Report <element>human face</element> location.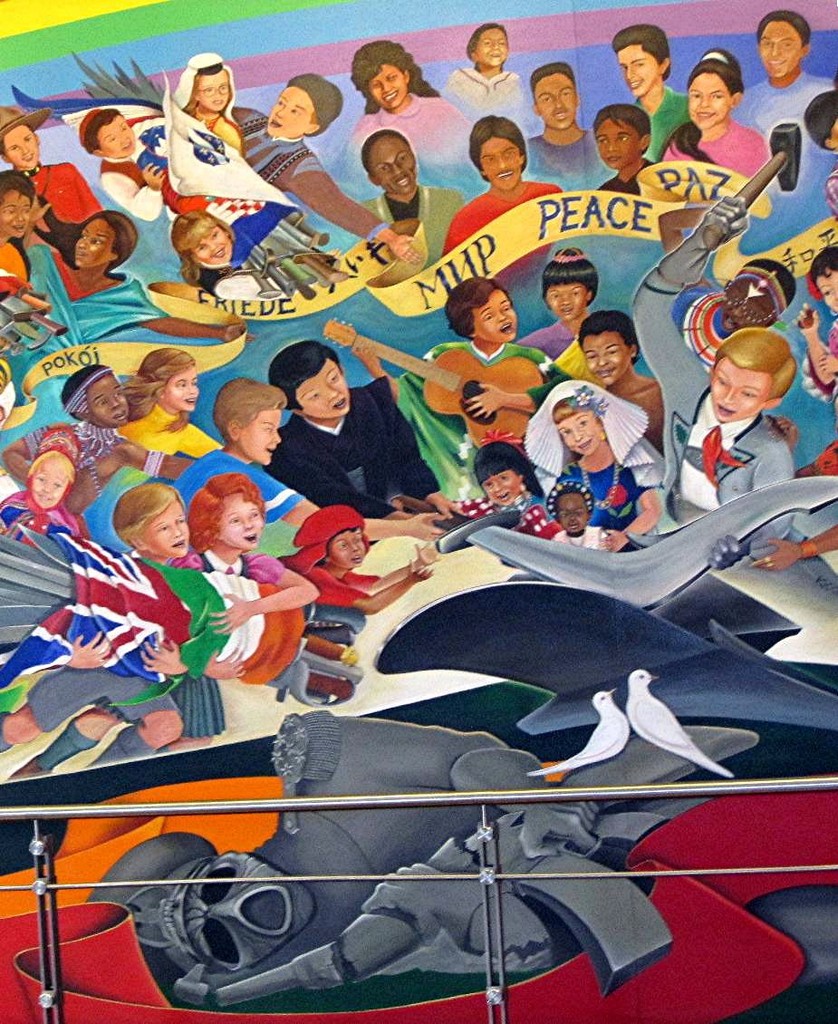
Report: 559, 493, 587, 535.
